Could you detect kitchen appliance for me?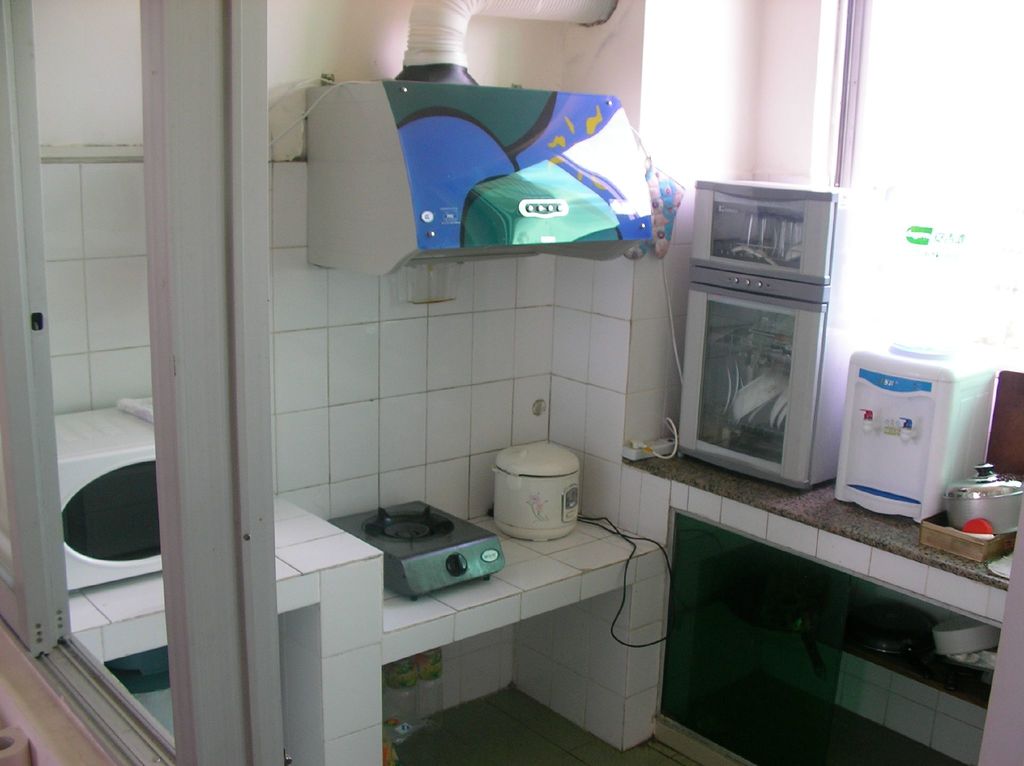
Detection result: (835, 345, 986, 523).
